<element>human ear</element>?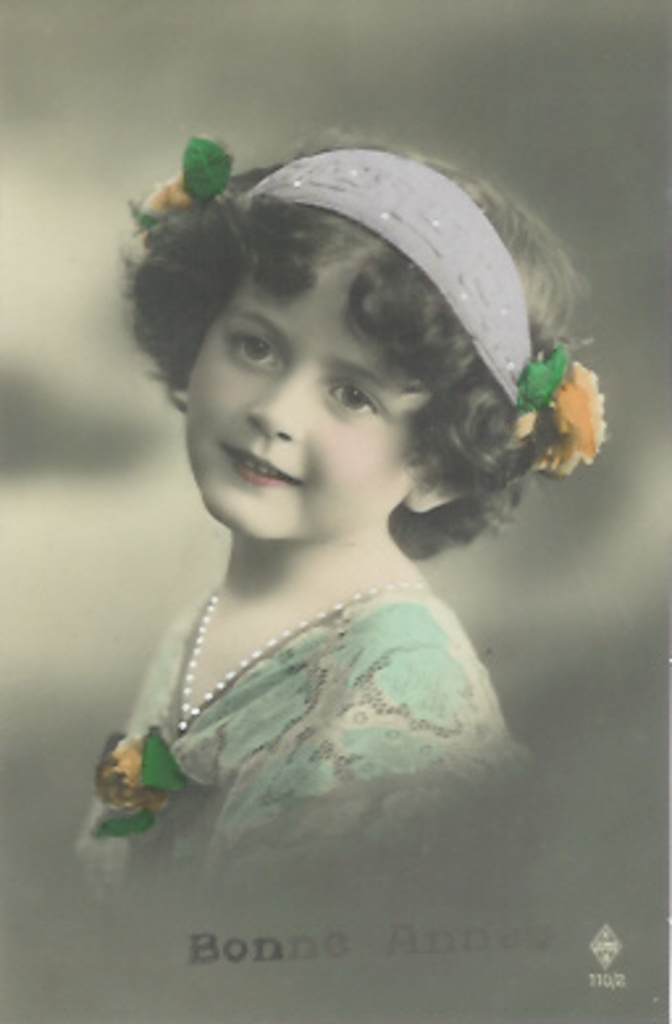
x1=404, y1=470, x2=472, y2=512
